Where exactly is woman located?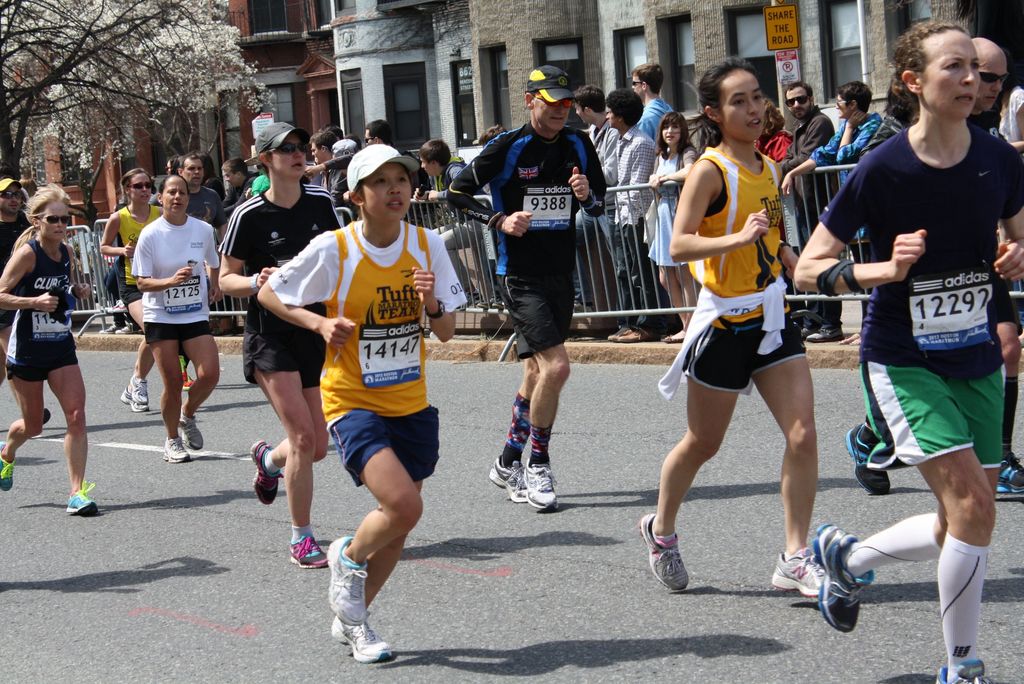
Its bounding box is (661, 56, 843, 565).
